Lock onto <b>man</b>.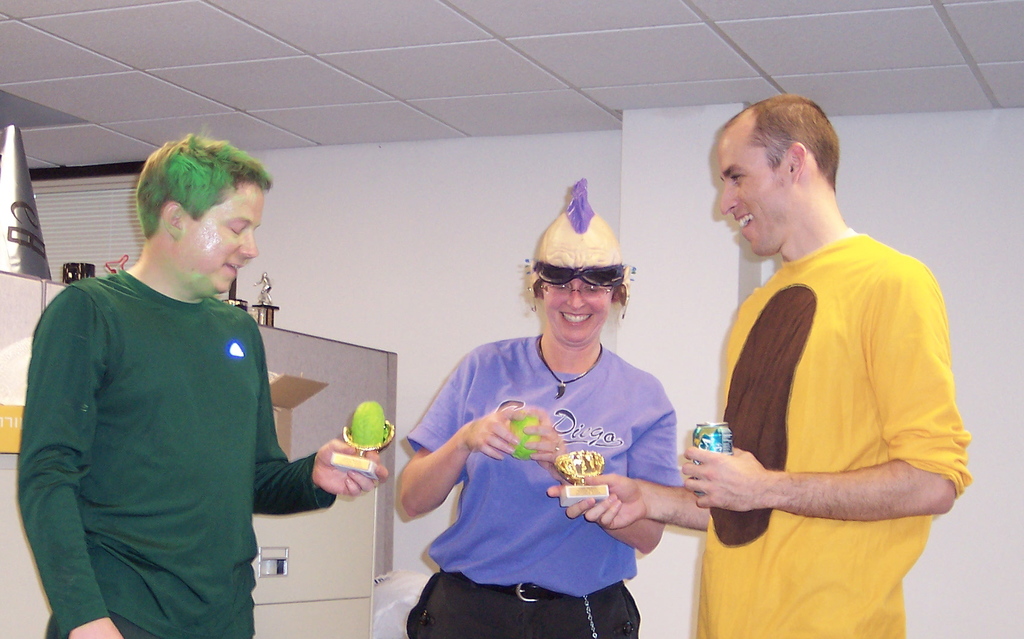
Locked: bbox(14, 134, 393, 638).
